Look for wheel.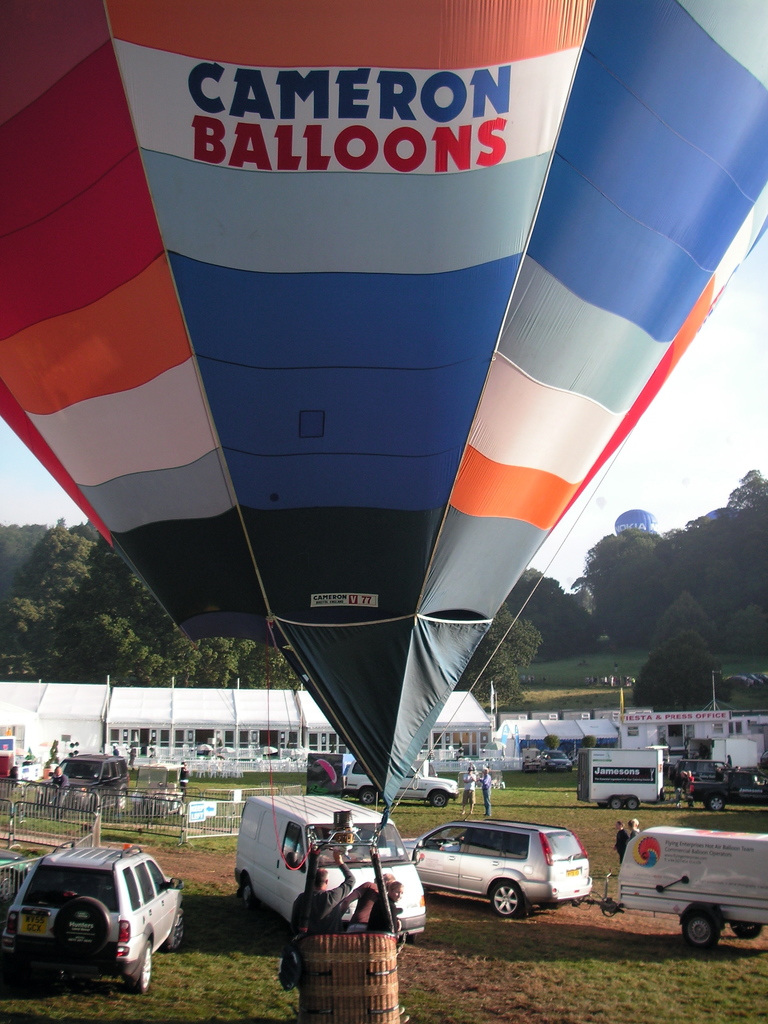
Found: crop(237, 874, 255, 902).
